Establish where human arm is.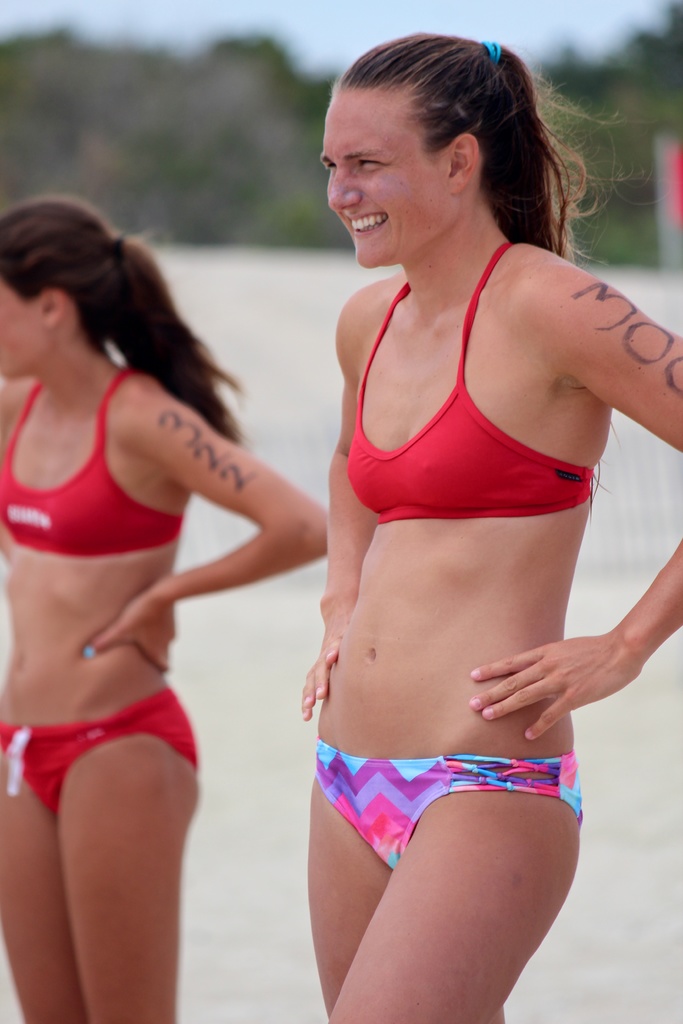
Established at <bbox>39, 358, 325, 691</bbox>.
